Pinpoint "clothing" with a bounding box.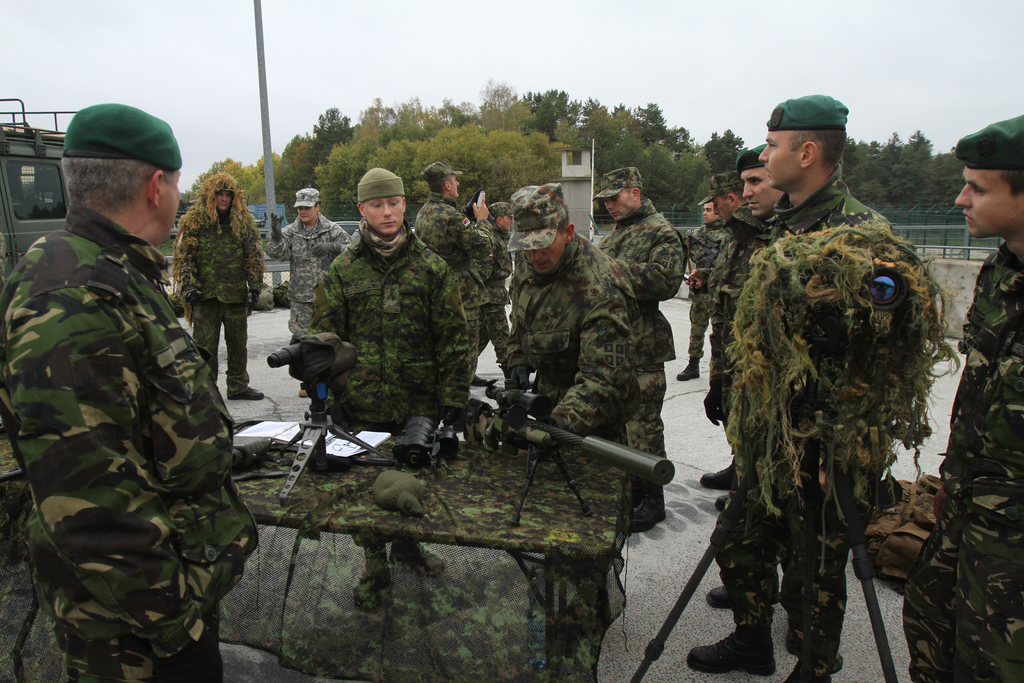
bbox=(707, 215, 776, 500).
